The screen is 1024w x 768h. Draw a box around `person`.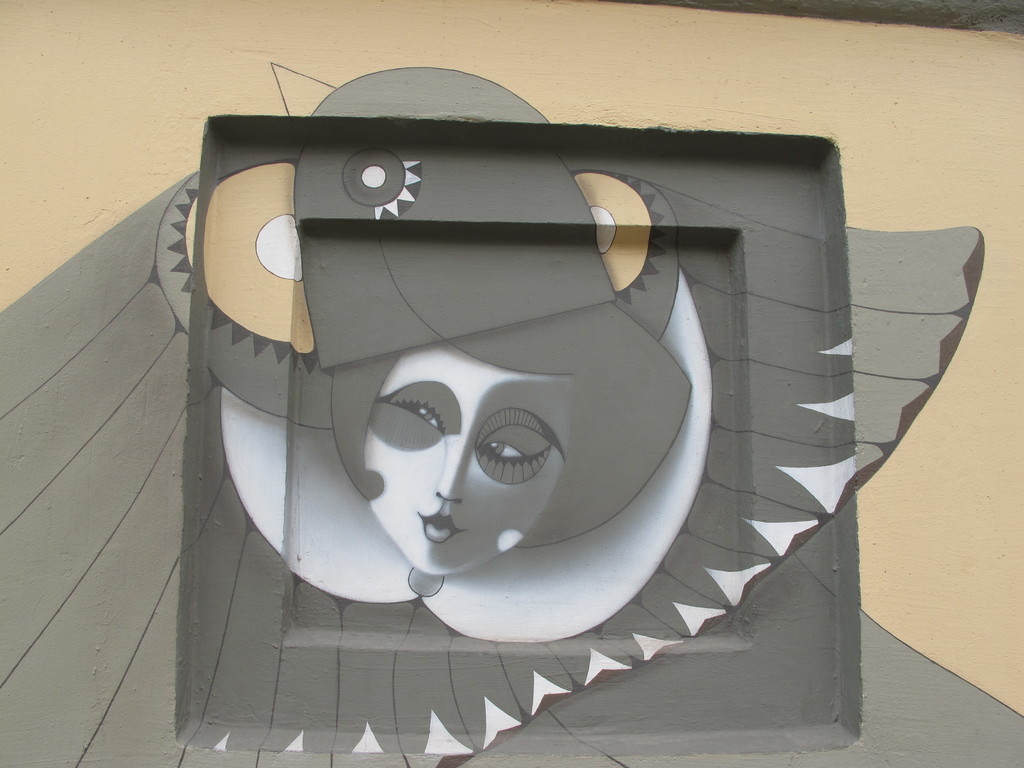
l=360, t=338, r=572, b=572.
